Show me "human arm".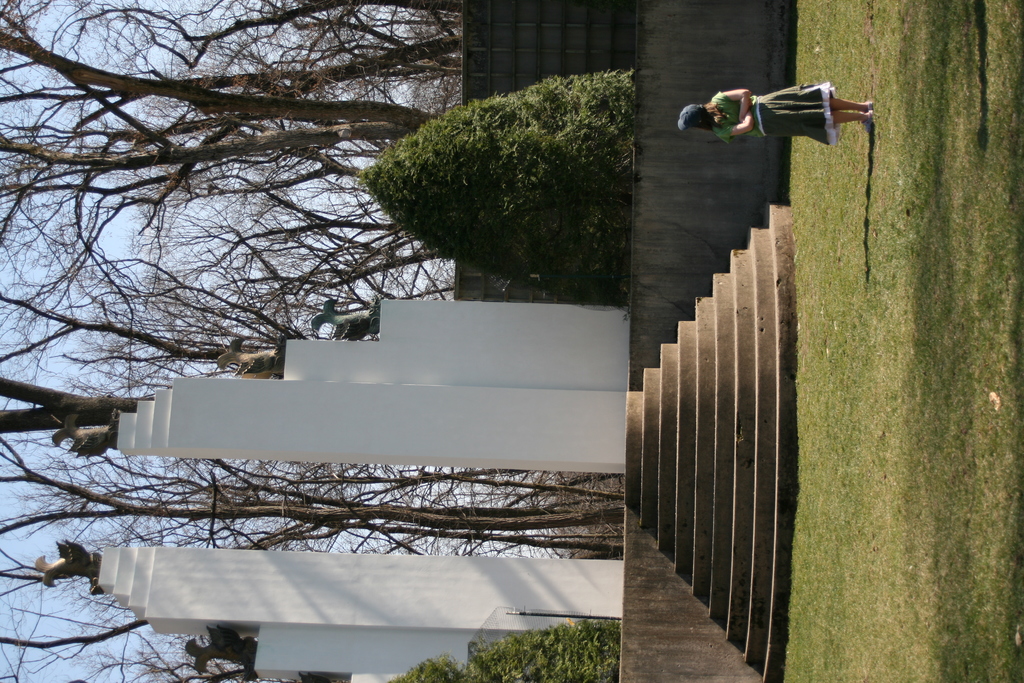
"human arm" is here: [left=716, top=95, right=753, bottom=136].
